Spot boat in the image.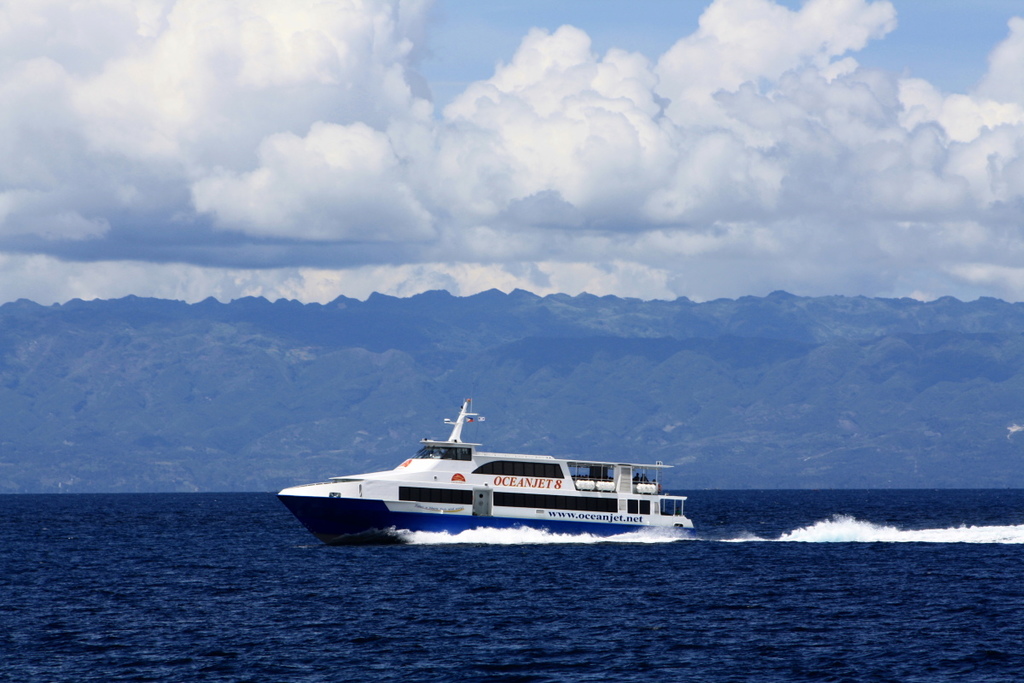
boat found at l=275, t=400, r=700, b=550.
